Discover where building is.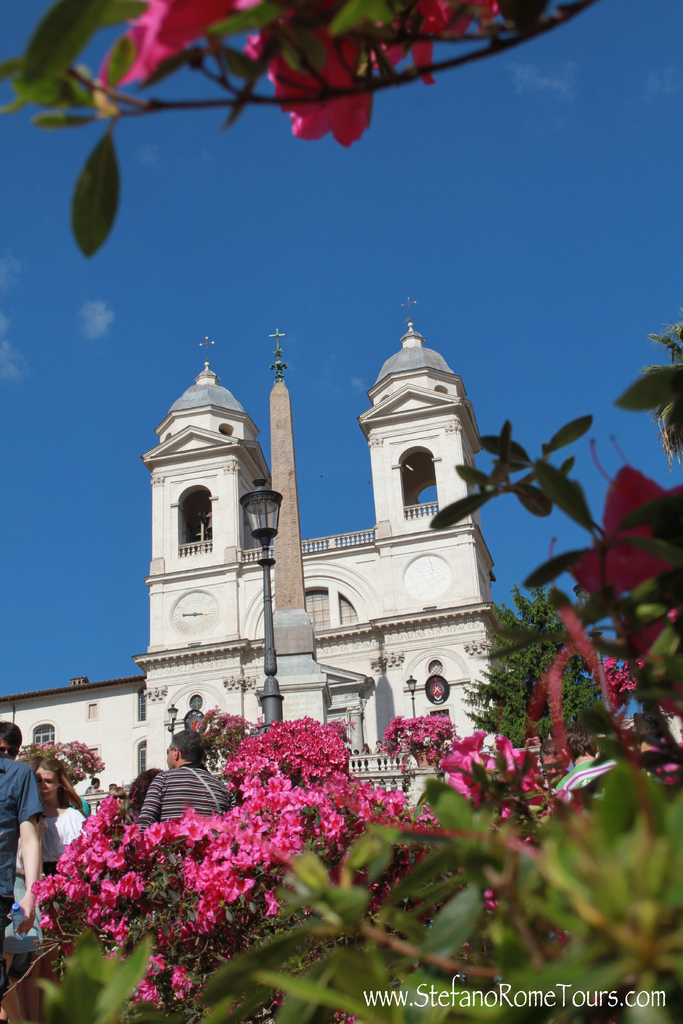
Discovered at [0,297,516,822].
